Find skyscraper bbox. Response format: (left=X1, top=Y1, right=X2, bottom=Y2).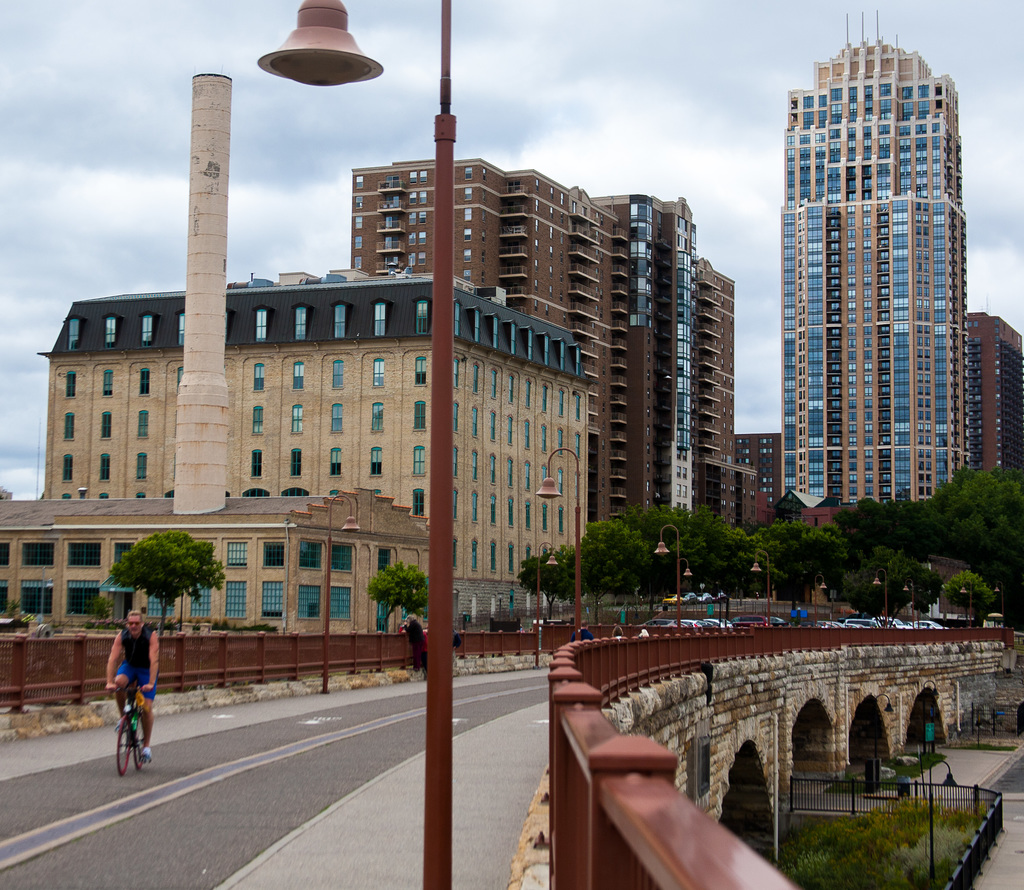
(left=348, top=157, right=736, bottom=540).
